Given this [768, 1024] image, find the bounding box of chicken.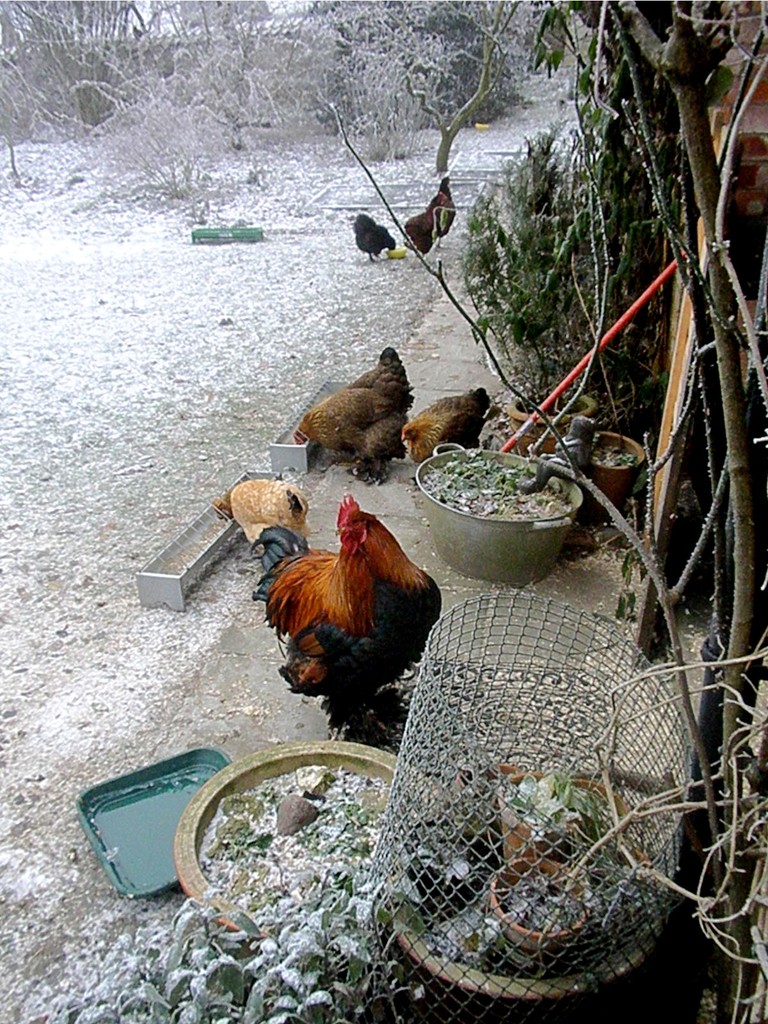
<box>390,172,464,252</box>.
